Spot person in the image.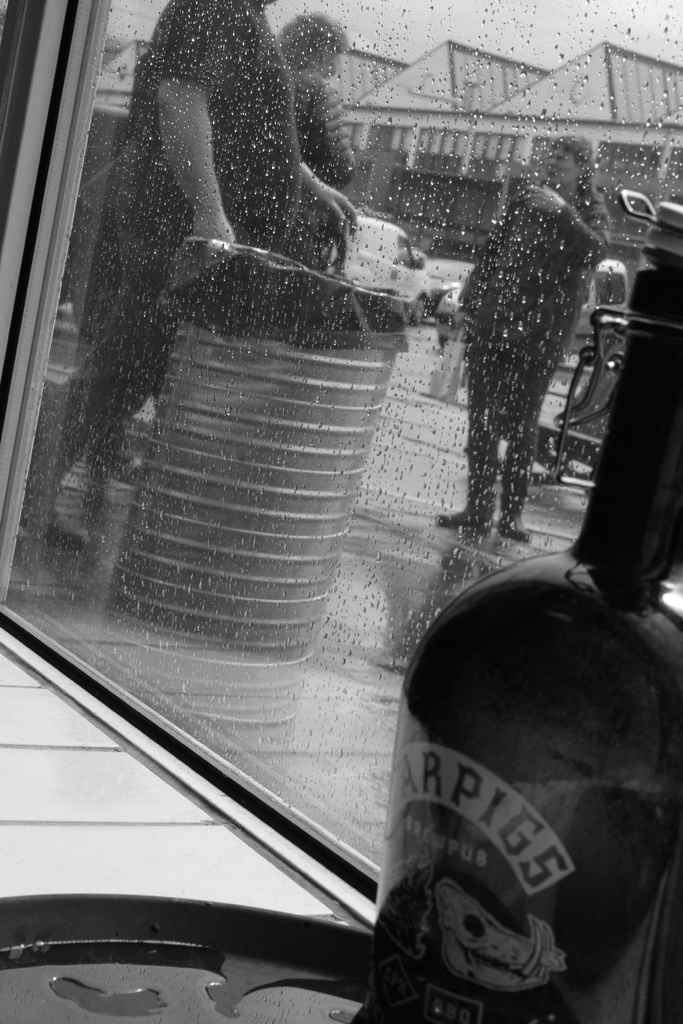
person found at Rect(267, 12, 361, 192).
